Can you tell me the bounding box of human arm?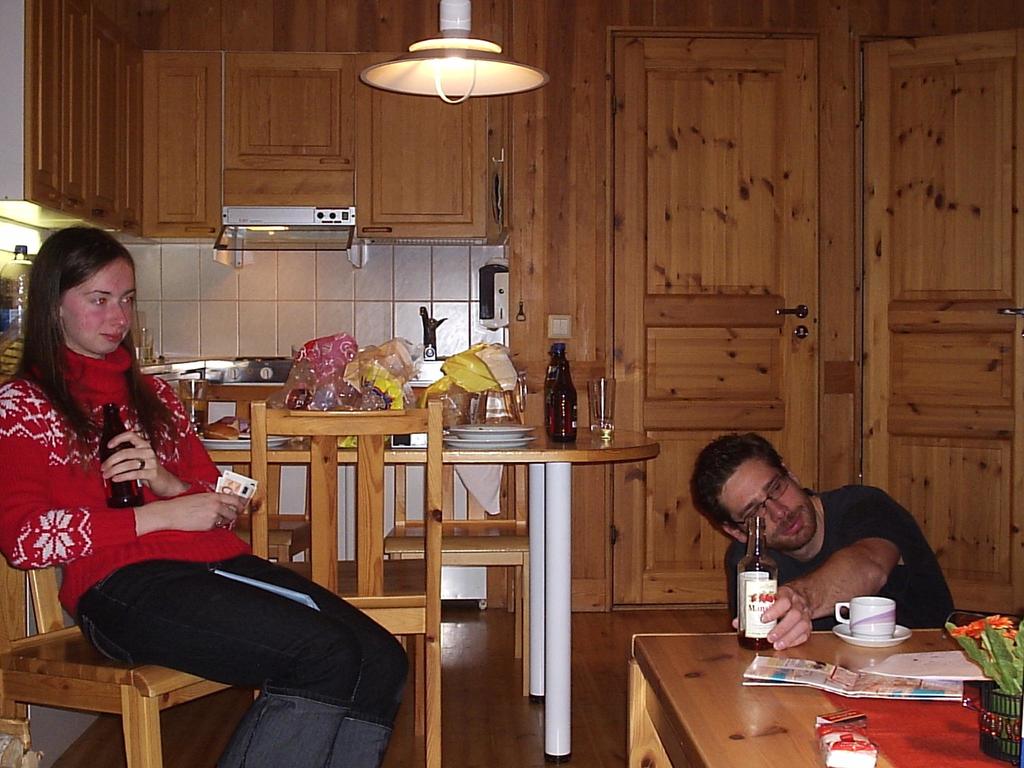
l=763, t=491, r=899, b=656.
